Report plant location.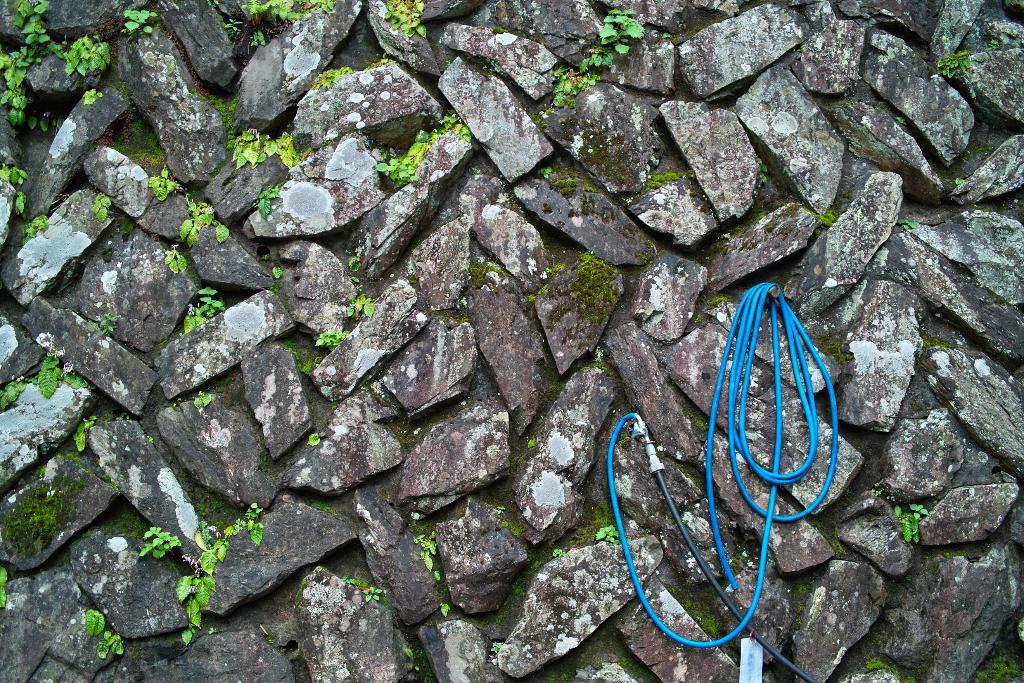
Report: l=895, t=502, r=924, b=544.
